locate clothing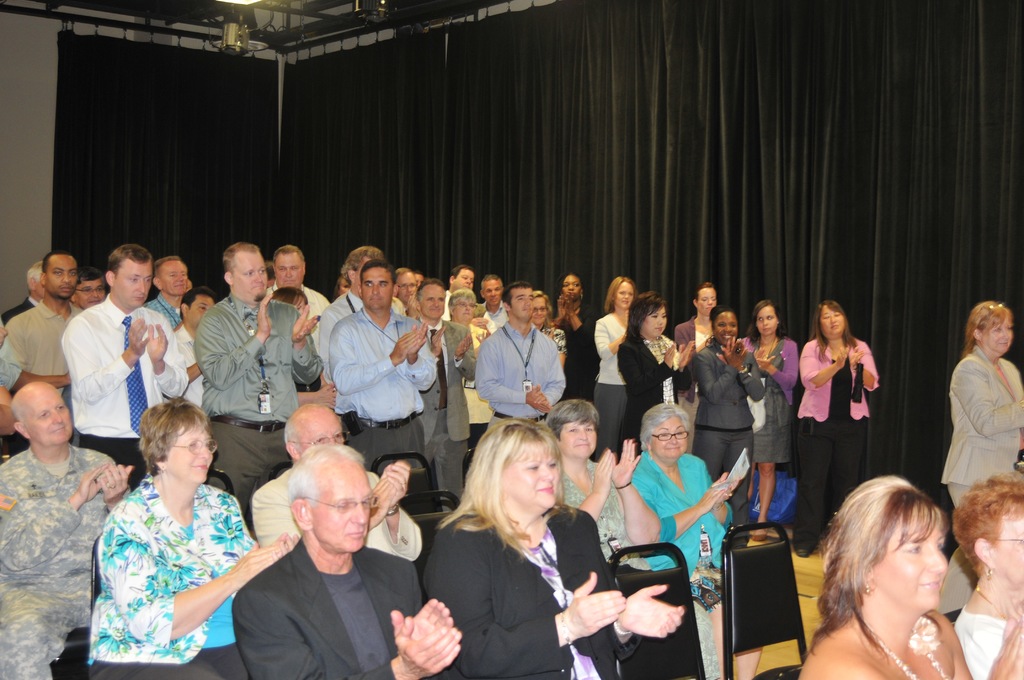
253:462:425:569
